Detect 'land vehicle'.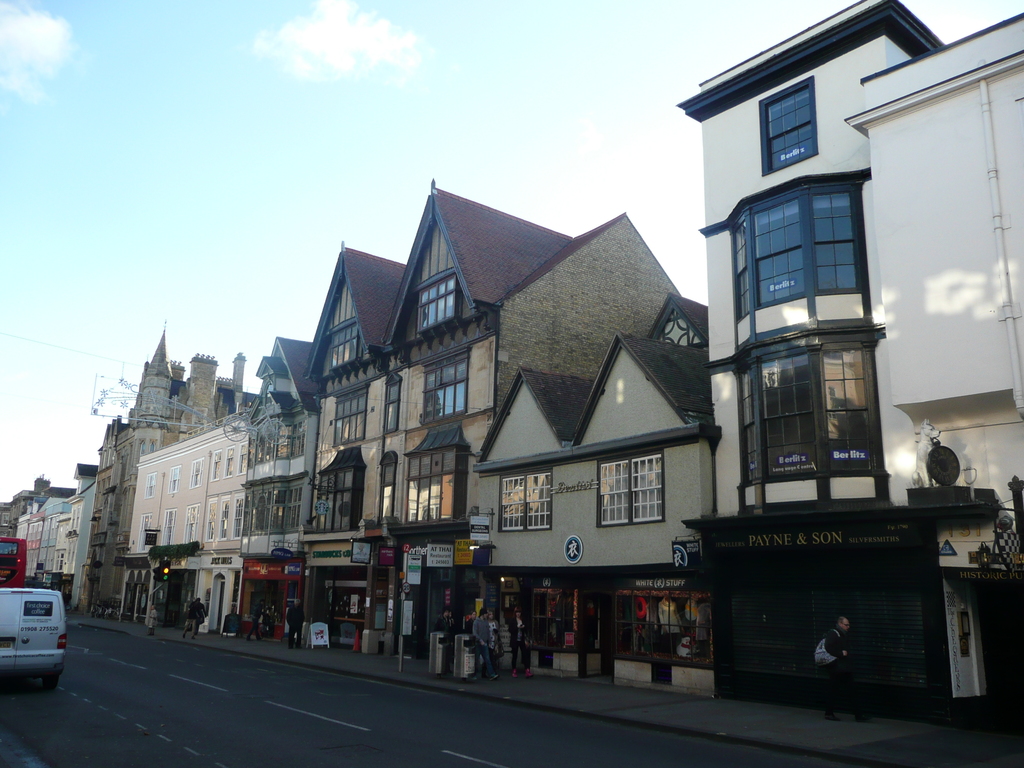
Detected at {"x1": 0, "y1": 580, "x2": 64, "y2": 689}.
